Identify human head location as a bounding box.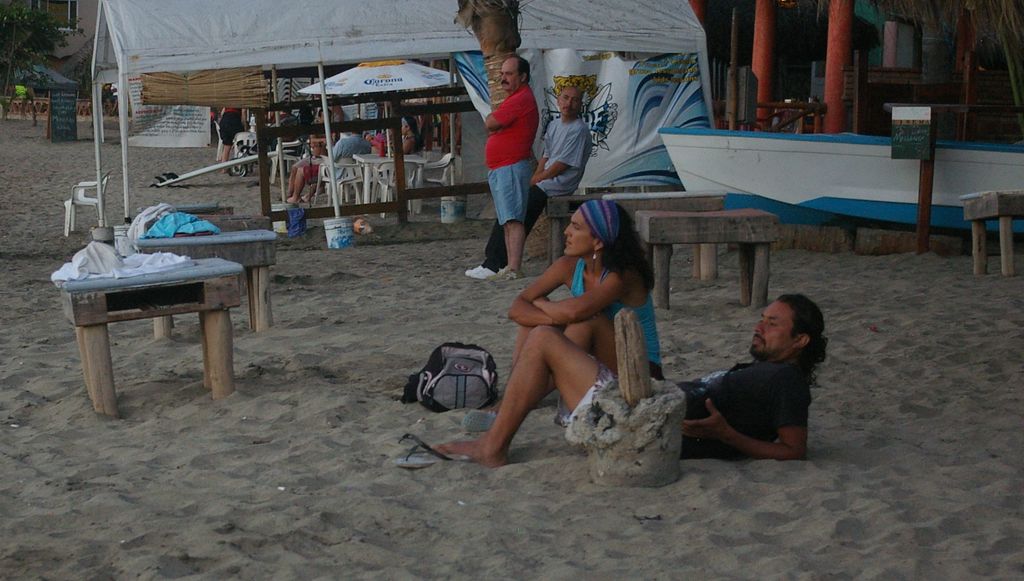
box(349, 115, 365, 136).
